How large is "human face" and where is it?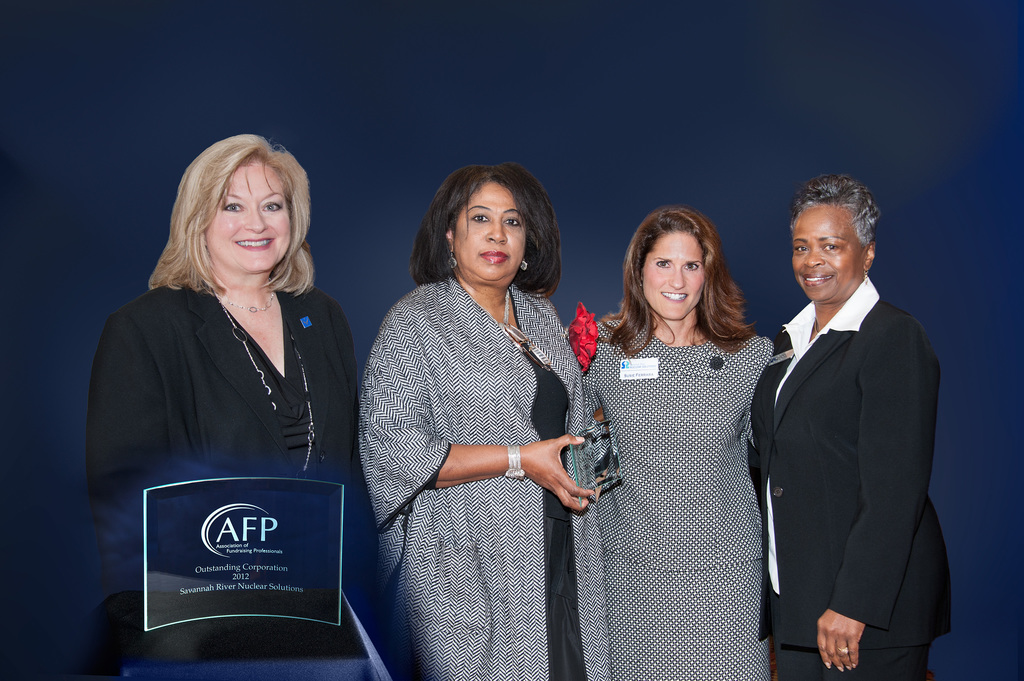
Bounding box: (793, 208, 858, 298).
